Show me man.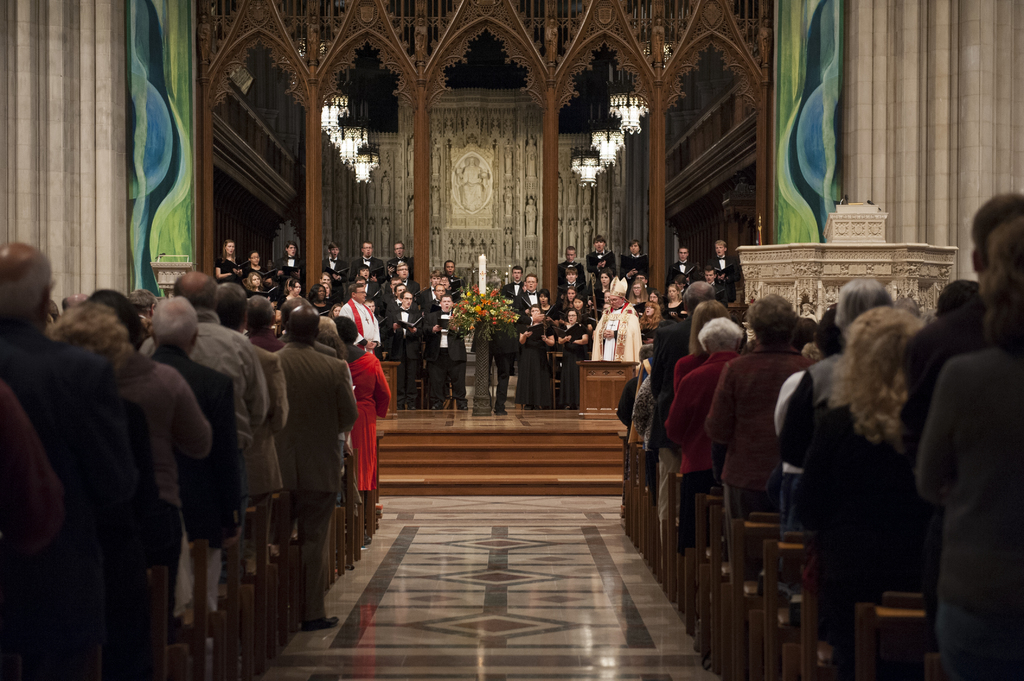
man is here: {"left": 498, "top": 266, "right": 520, "bottom": 308}.
